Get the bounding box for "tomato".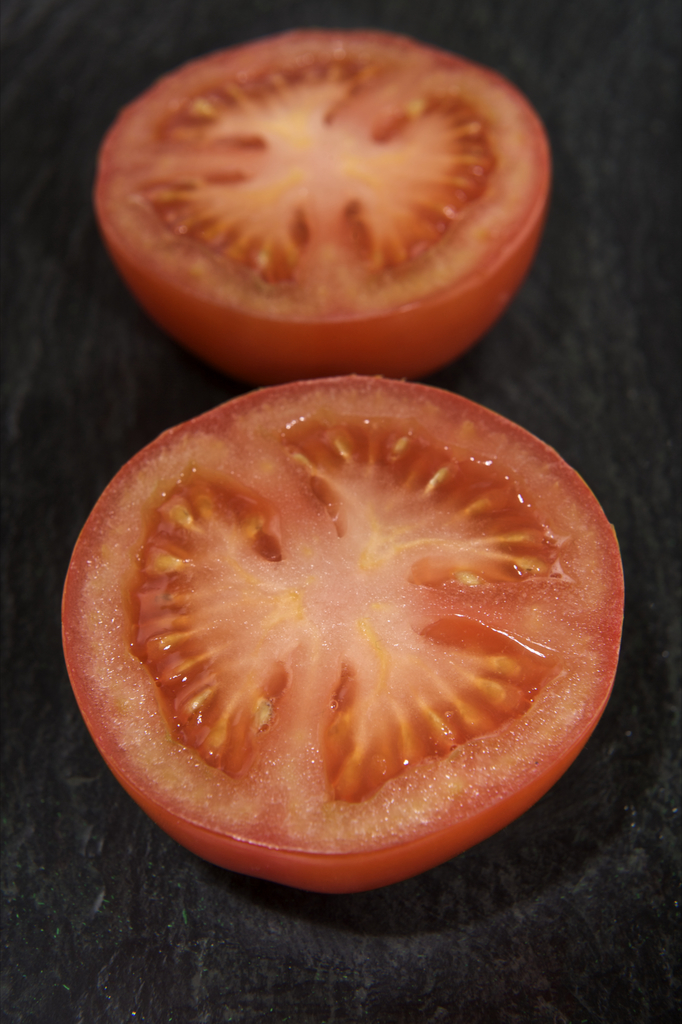
crop(58, 373, 626, 889).
